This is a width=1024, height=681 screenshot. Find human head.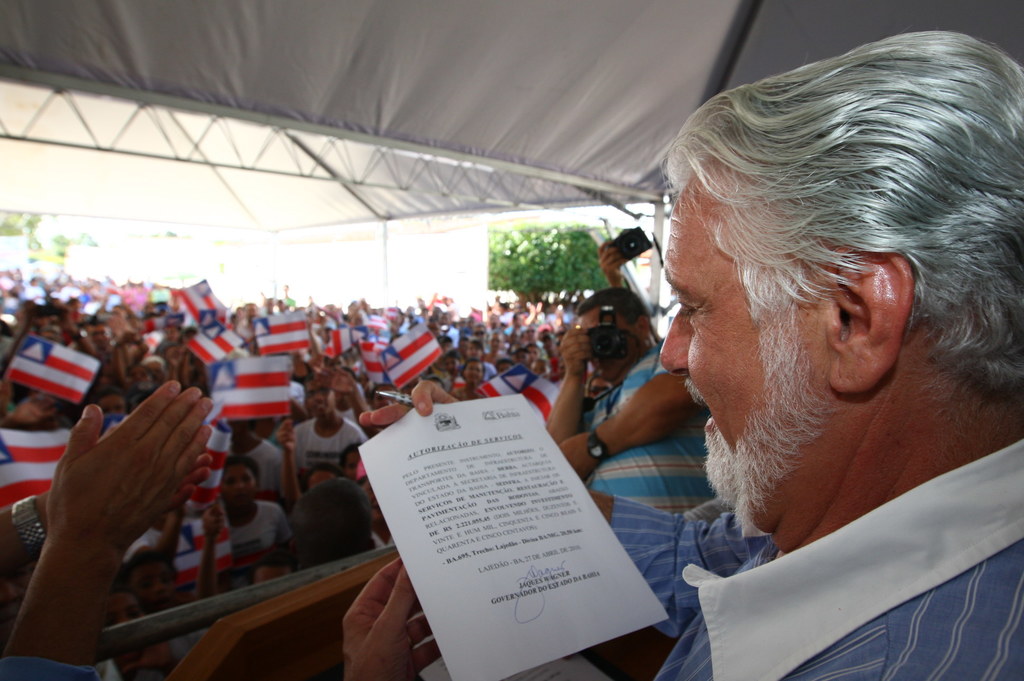
Bounding box: rect(463, 361, 483, 387).
